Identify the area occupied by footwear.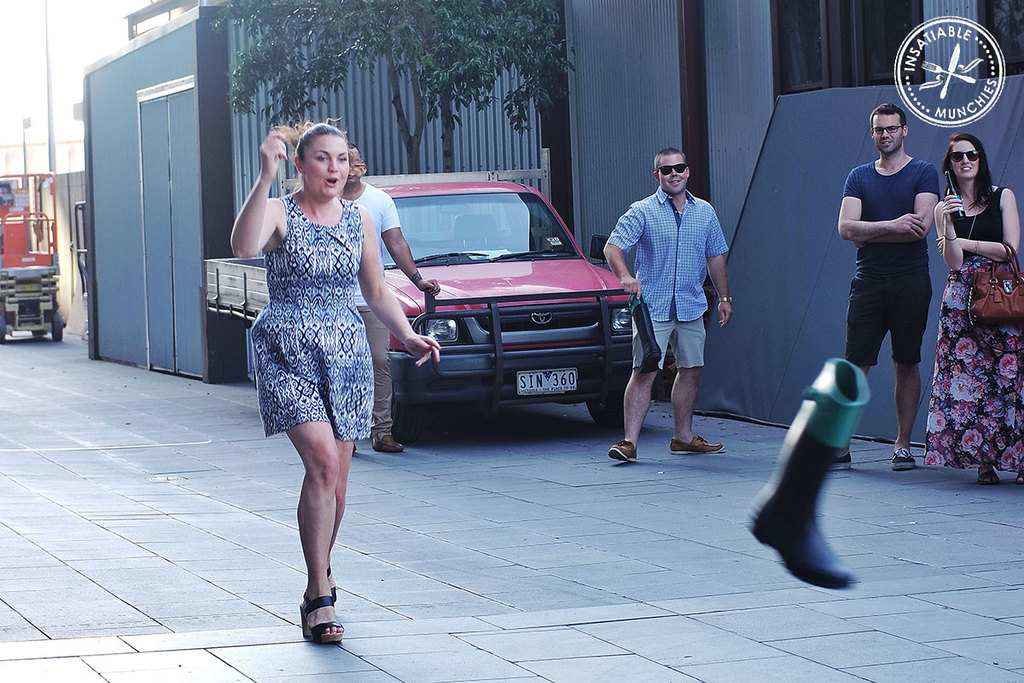
Area: [732, 352, 871, 595].
